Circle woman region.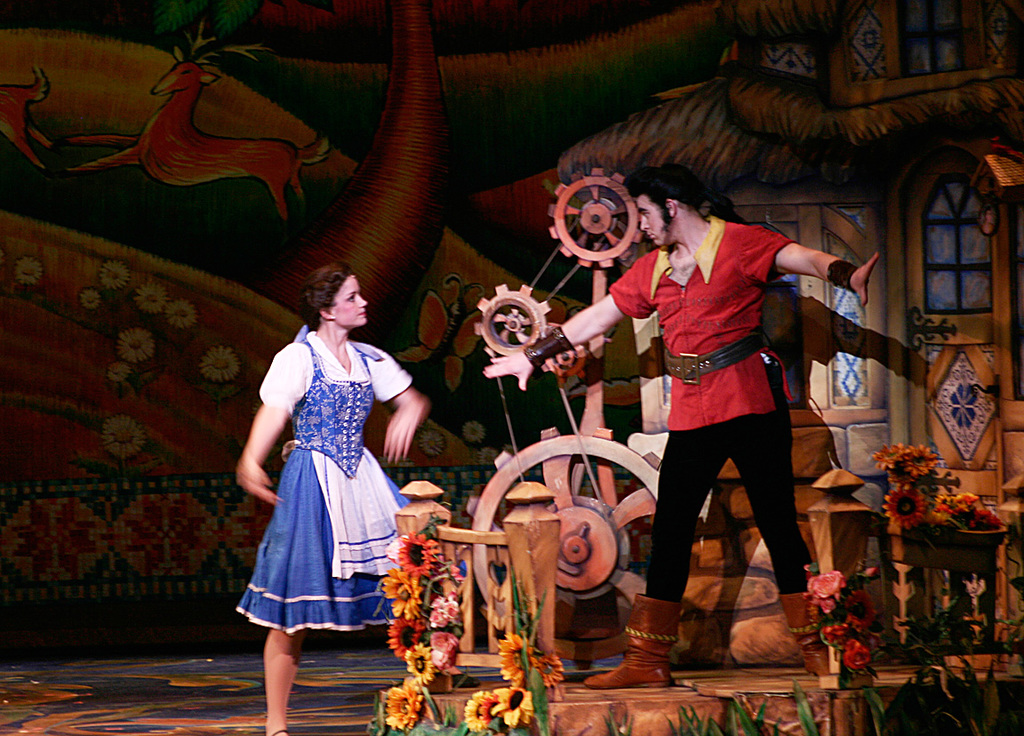
Region: crop(237, 254, 420, 698).
